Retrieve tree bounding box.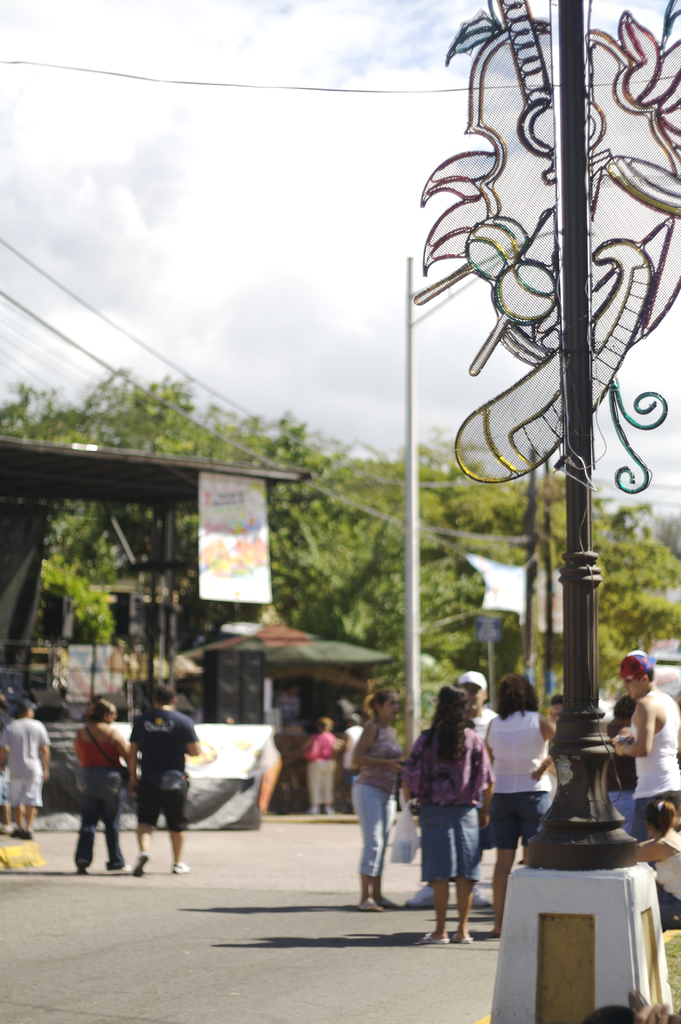
Bounding box: x1=0 y1=372 x2=147 y2=649.
